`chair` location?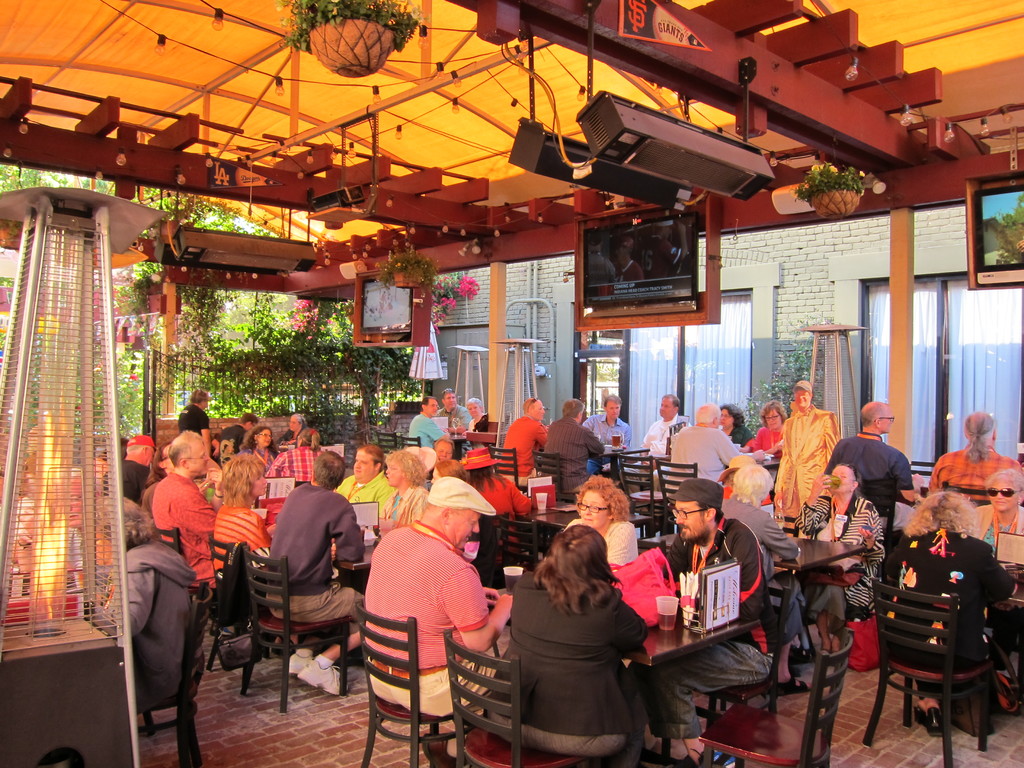
652,452,701,533
